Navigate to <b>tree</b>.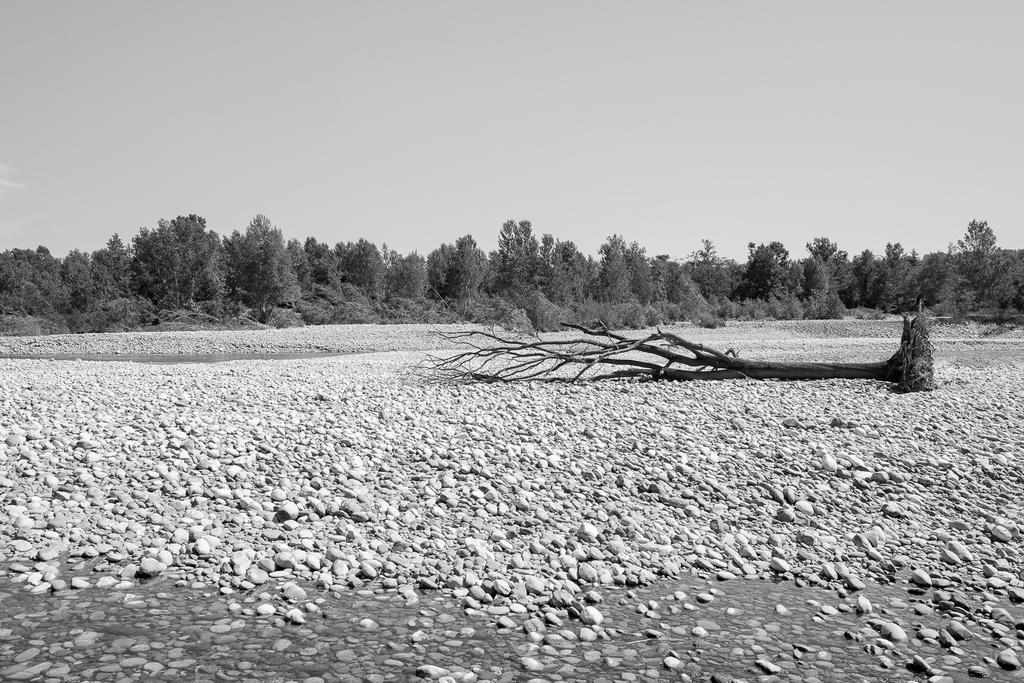
Navigation target: {"x1": 74, "y1": 208, "x2": 245, "y2": 316}.
